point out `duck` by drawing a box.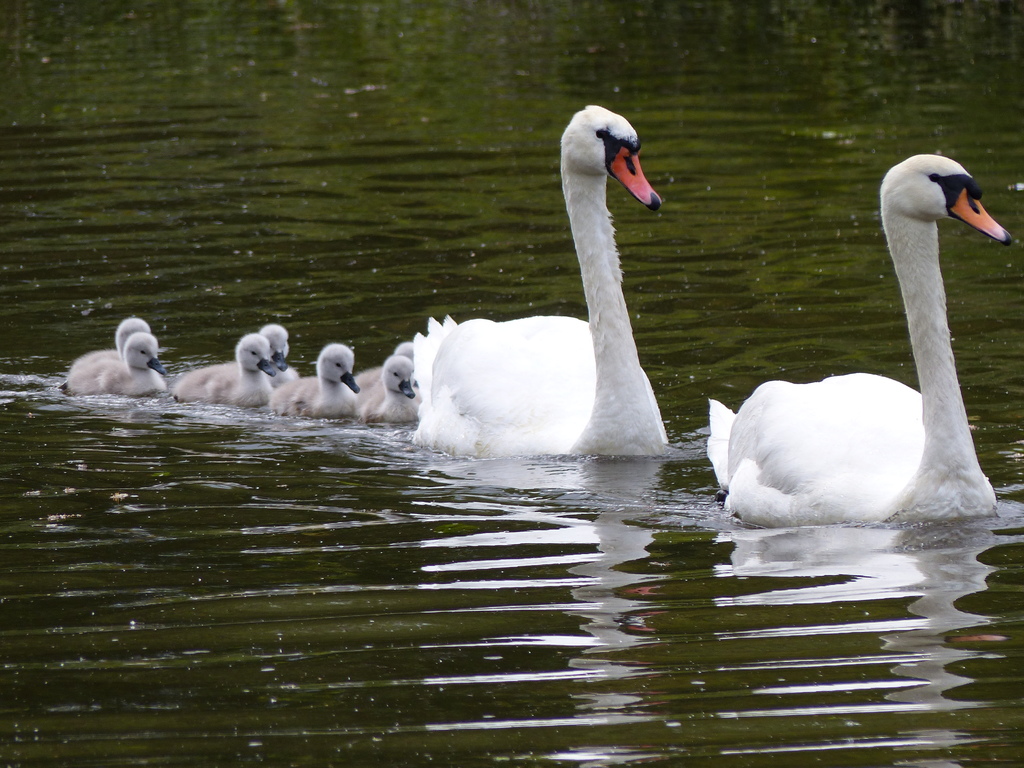
(x1=355, y1=341, x2=417, y2=385).
